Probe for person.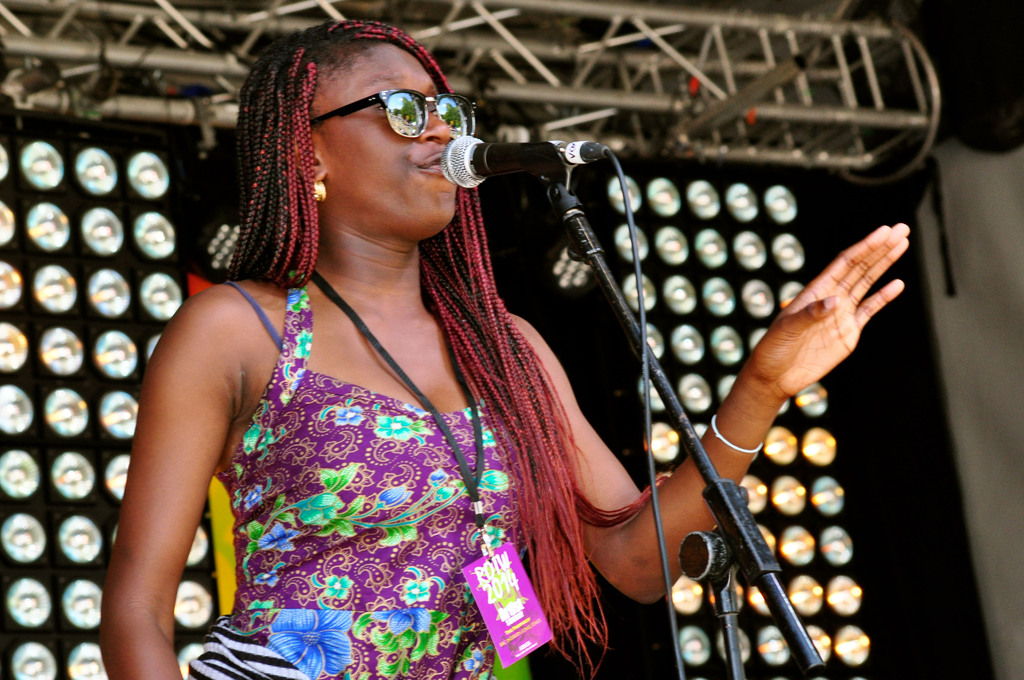
Probe result: 126:22:812:665.
